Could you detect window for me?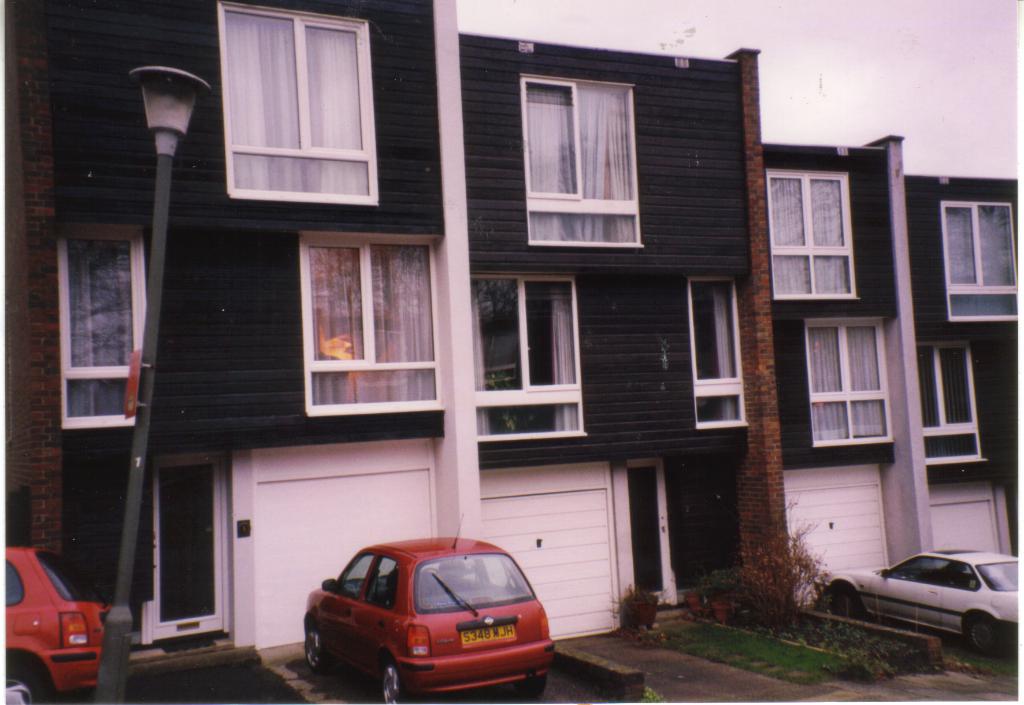
Detection result: [69,226,152,431].
